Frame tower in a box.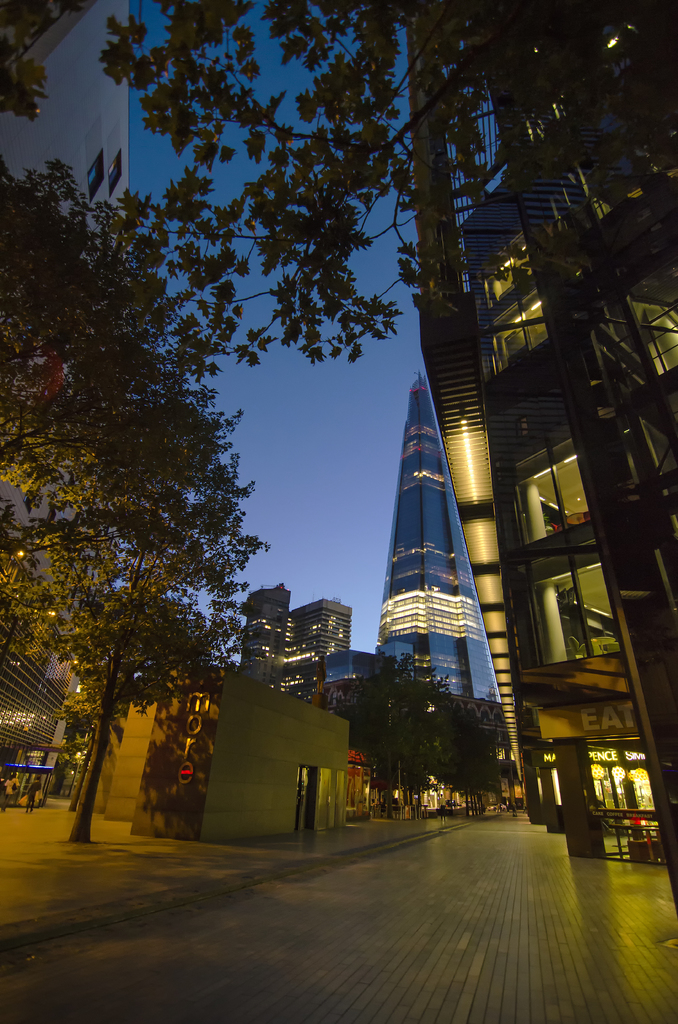
pyautogui.locateOnScreen(244, 584, 289, 682).
